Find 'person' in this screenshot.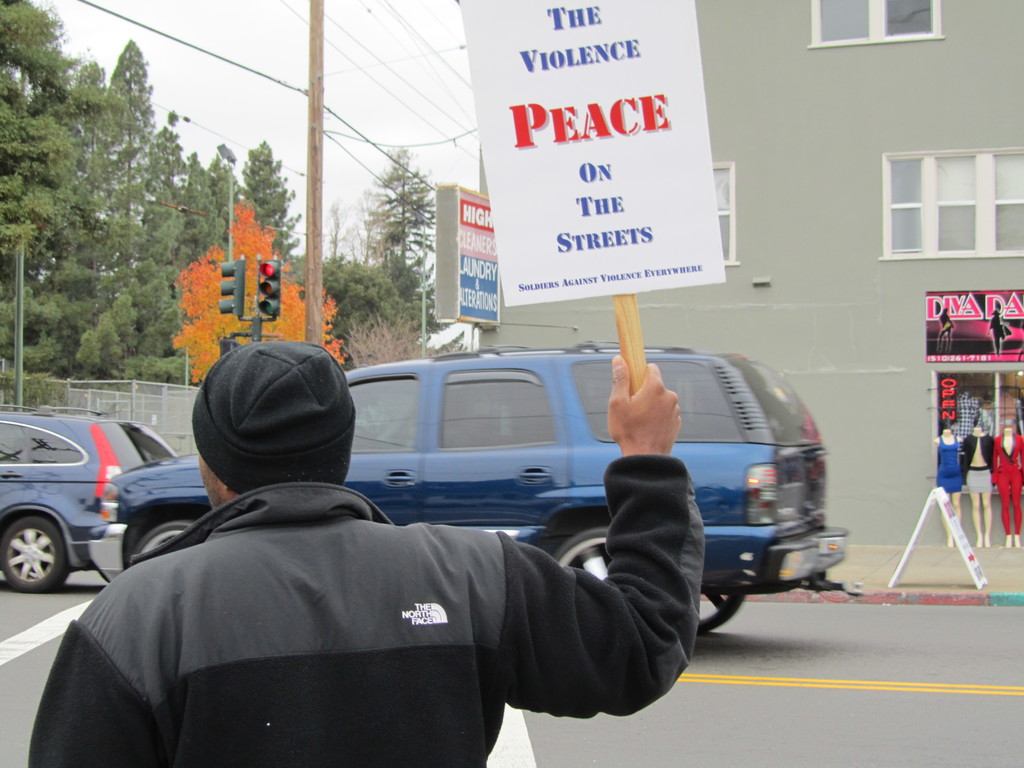
The bounding box for 'person' is detection(52, 284, 777, 767).
